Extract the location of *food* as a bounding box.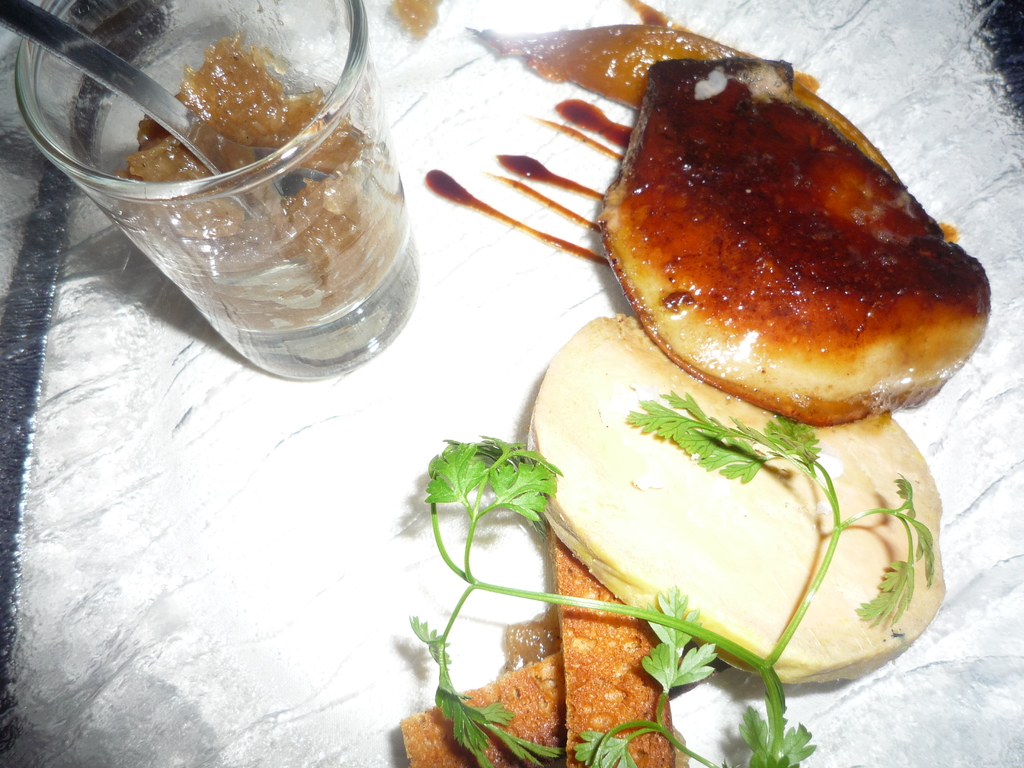
crop(377, 536, 734, 765).
